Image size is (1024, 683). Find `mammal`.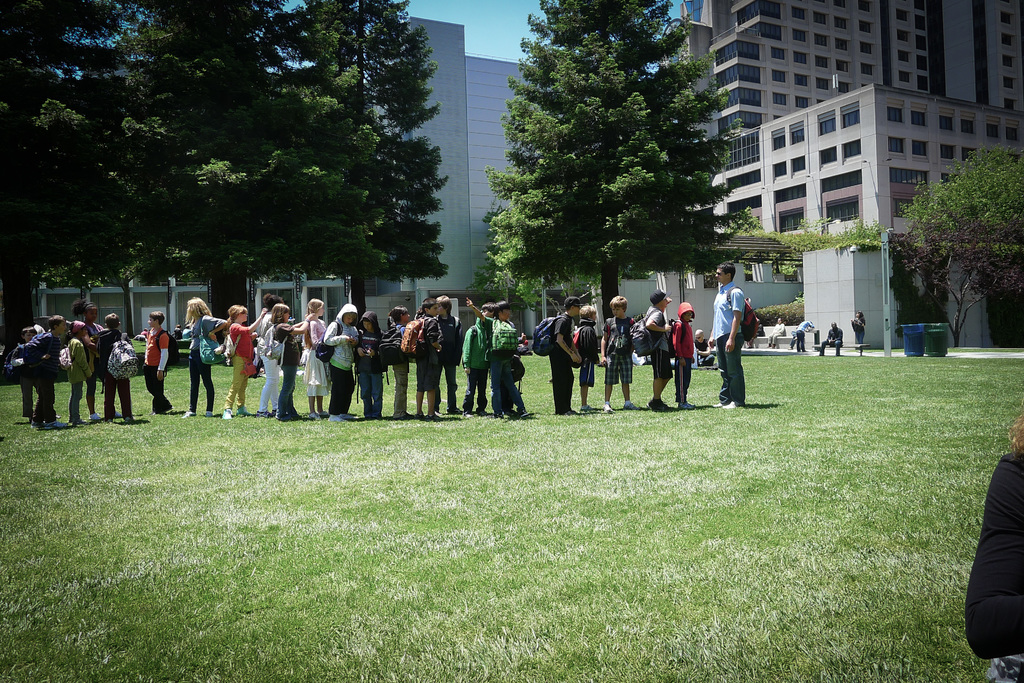
791 324 799 351.
